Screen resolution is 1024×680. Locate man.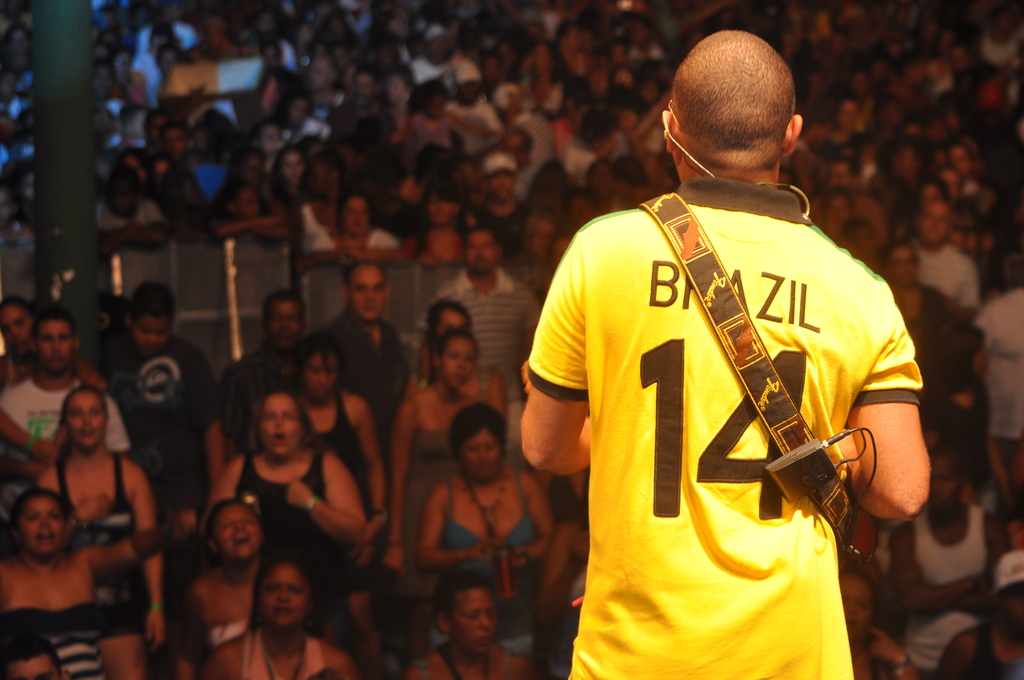
(412, 220, 543, 460).
